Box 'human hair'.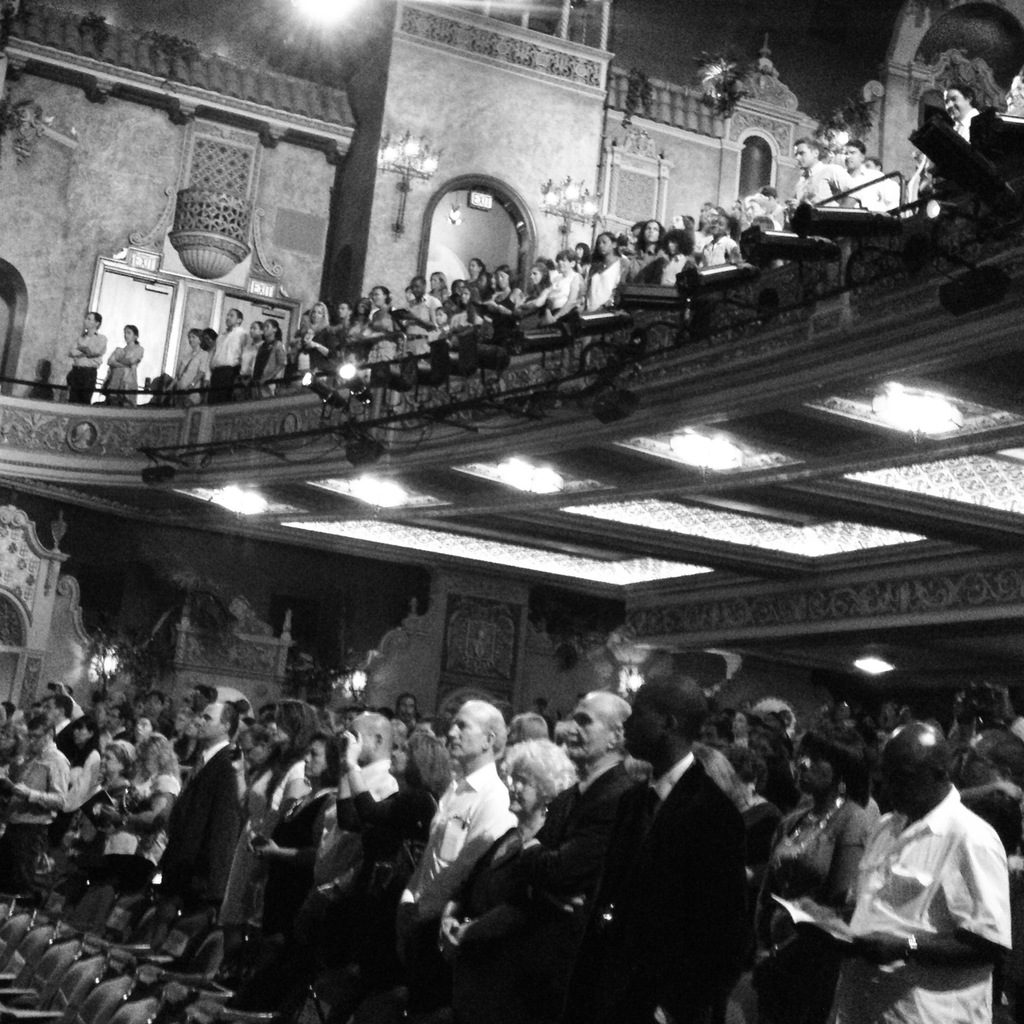
265, 317, 284, 340.
